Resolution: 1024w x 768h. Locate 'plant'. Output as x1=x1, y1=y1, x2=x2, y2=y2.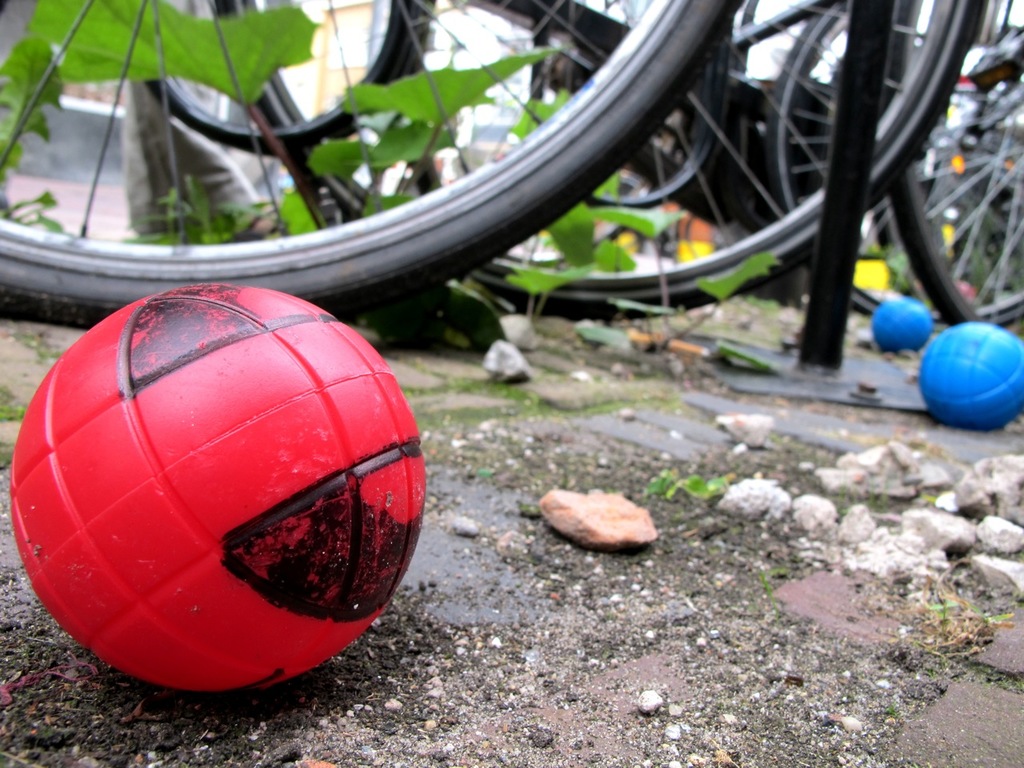
x1=504, y1=164, x2=694, y2=328.
